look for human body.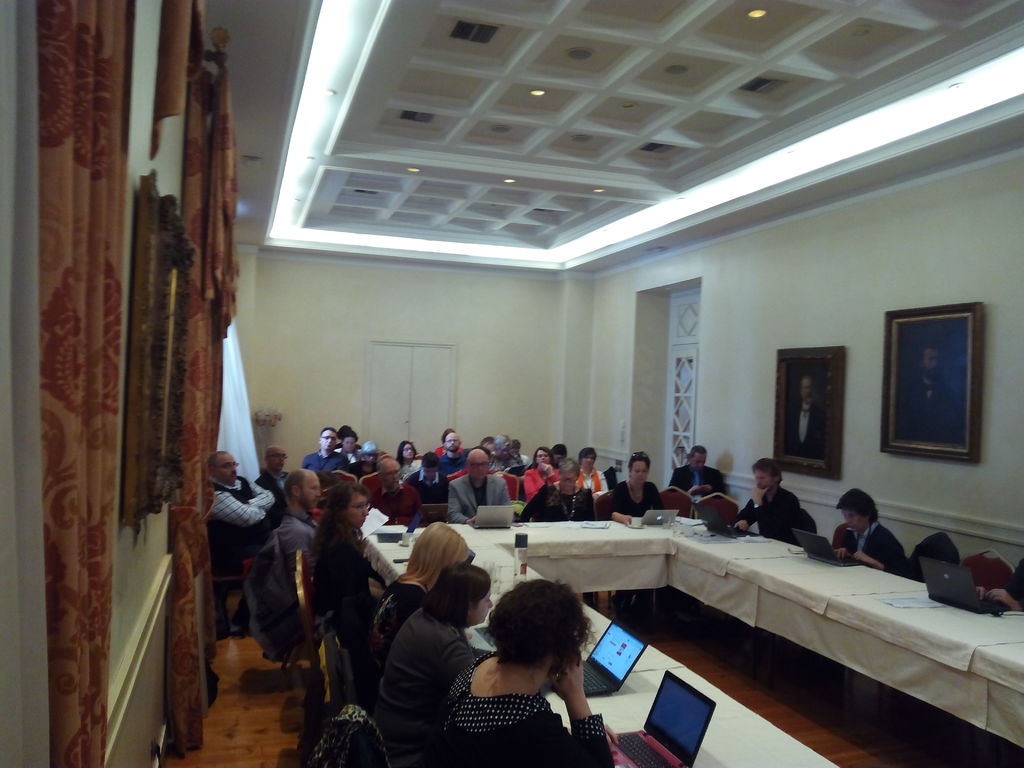
Found: l=474, t=433, r=492, b=455.
